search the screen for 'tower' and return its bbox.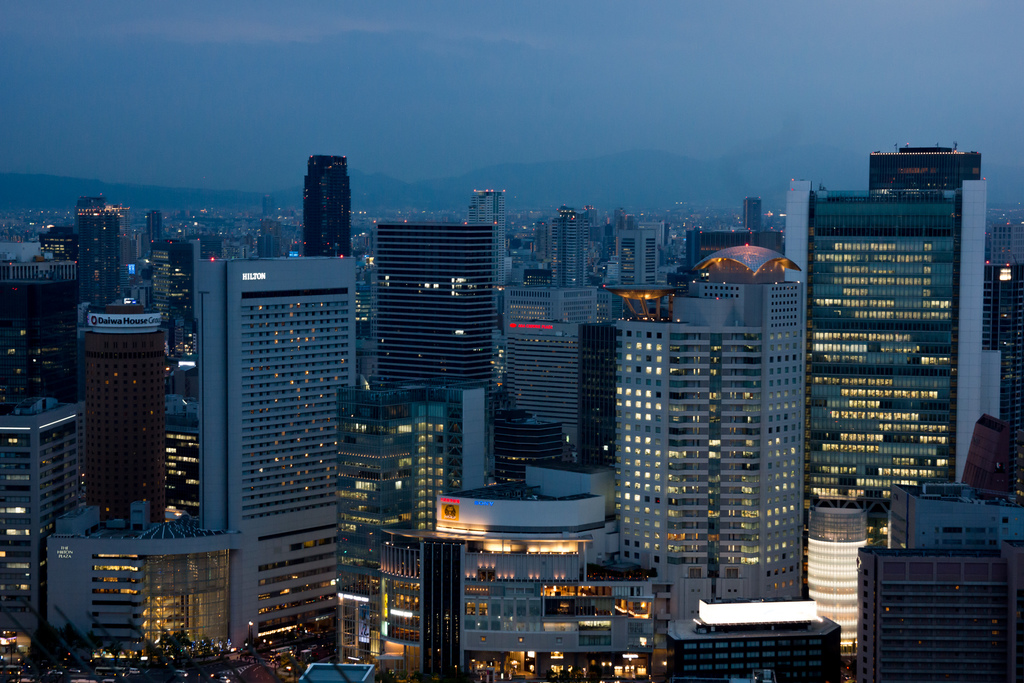
Found: <bbox>611, 235, 844, 608</bbox>.
